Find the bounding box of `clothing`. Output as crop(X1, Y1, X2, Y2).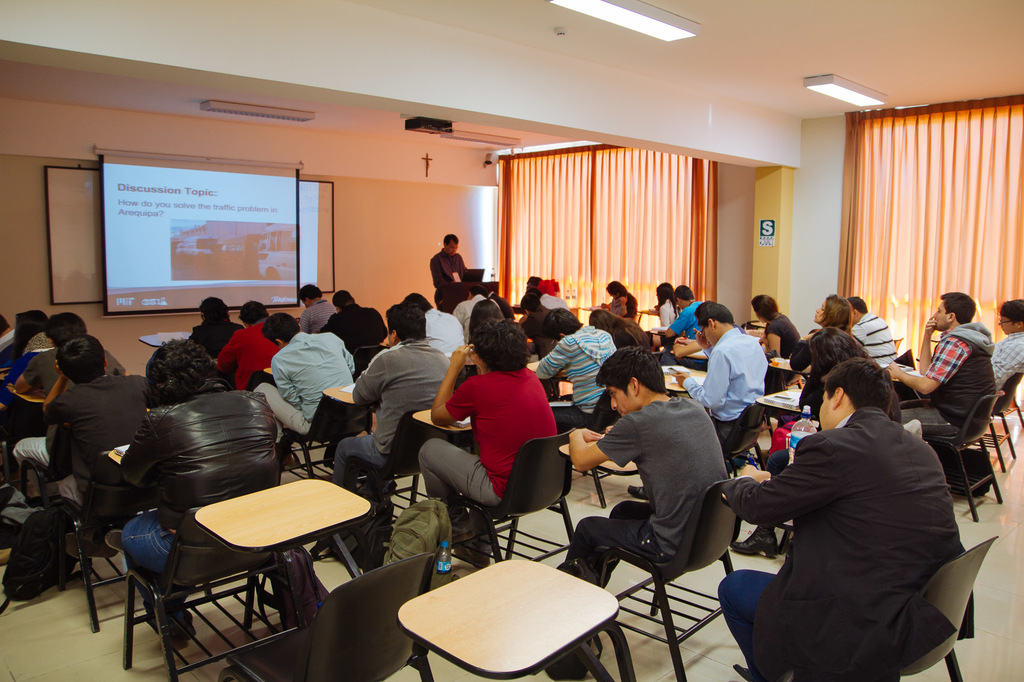
crop(102, 374, 278, 641).
